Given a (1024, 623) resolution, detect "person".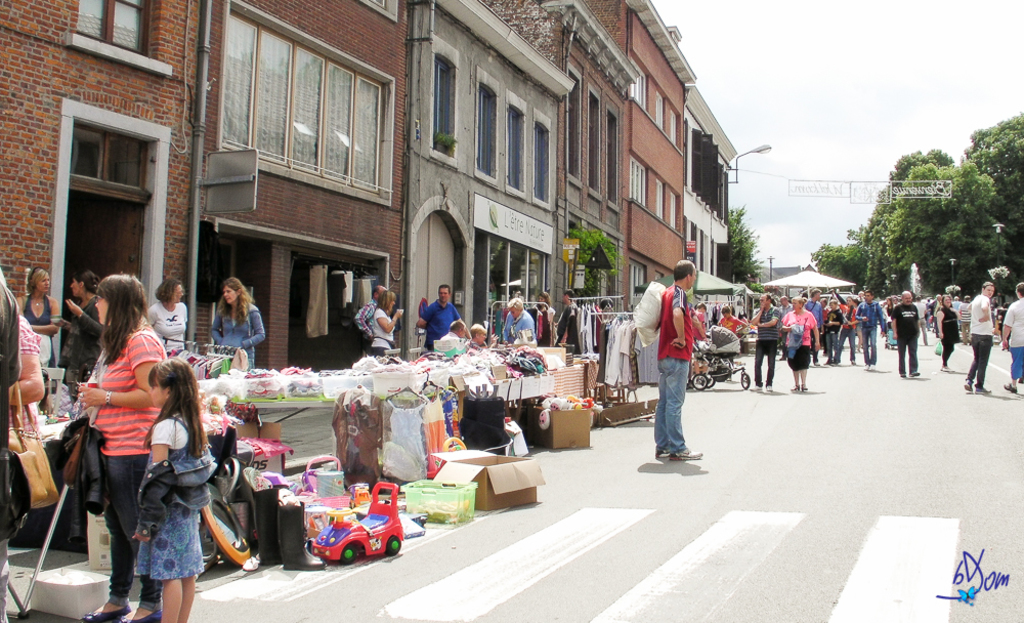
(1001,280,1023,392).
